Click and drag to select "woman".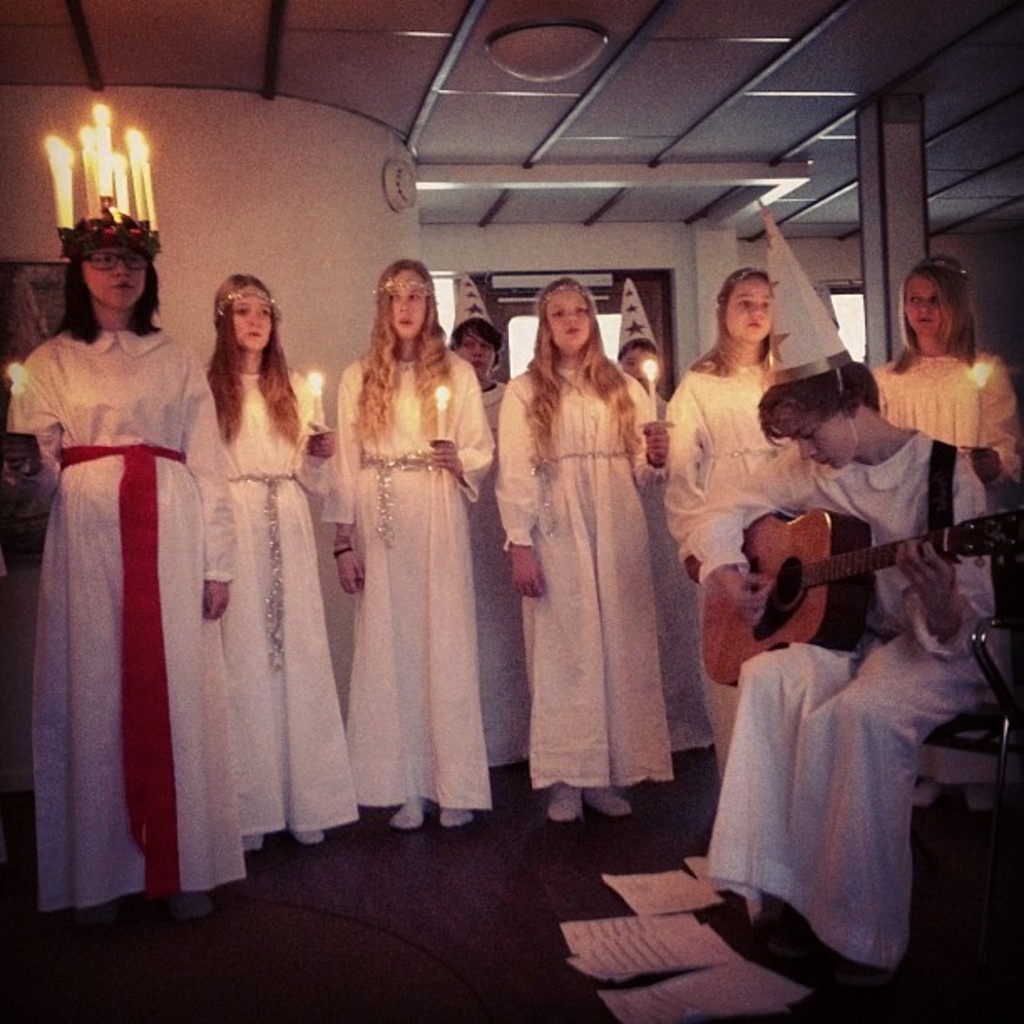
Selection: bbox(704, 201, 1022, 1002).
